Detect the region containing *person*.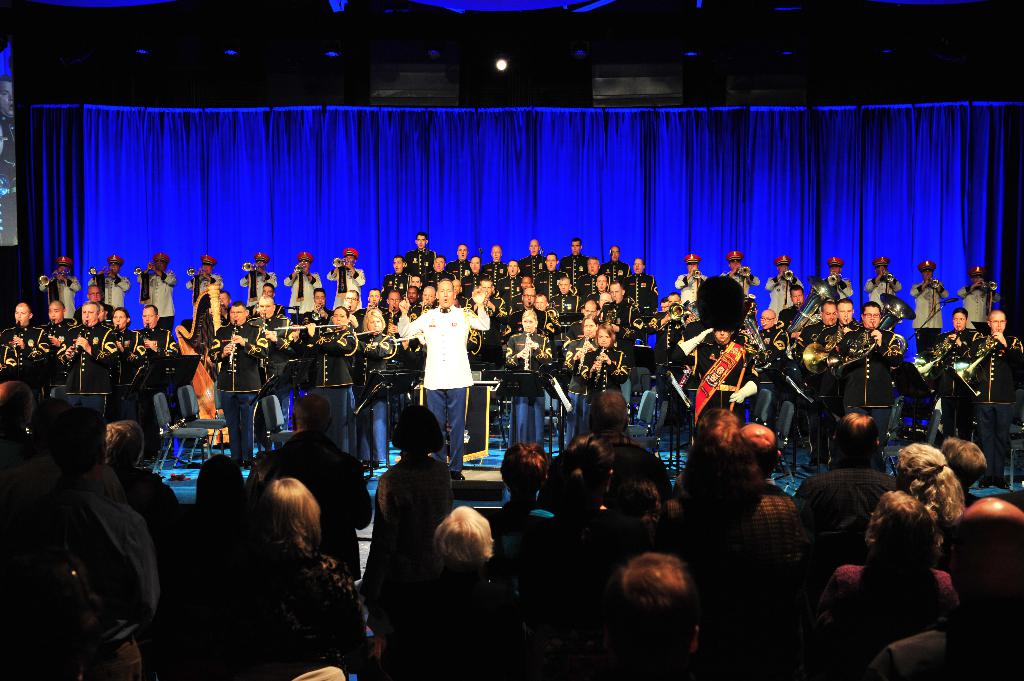
(left=191, top=474, right=378, bottom=680).
